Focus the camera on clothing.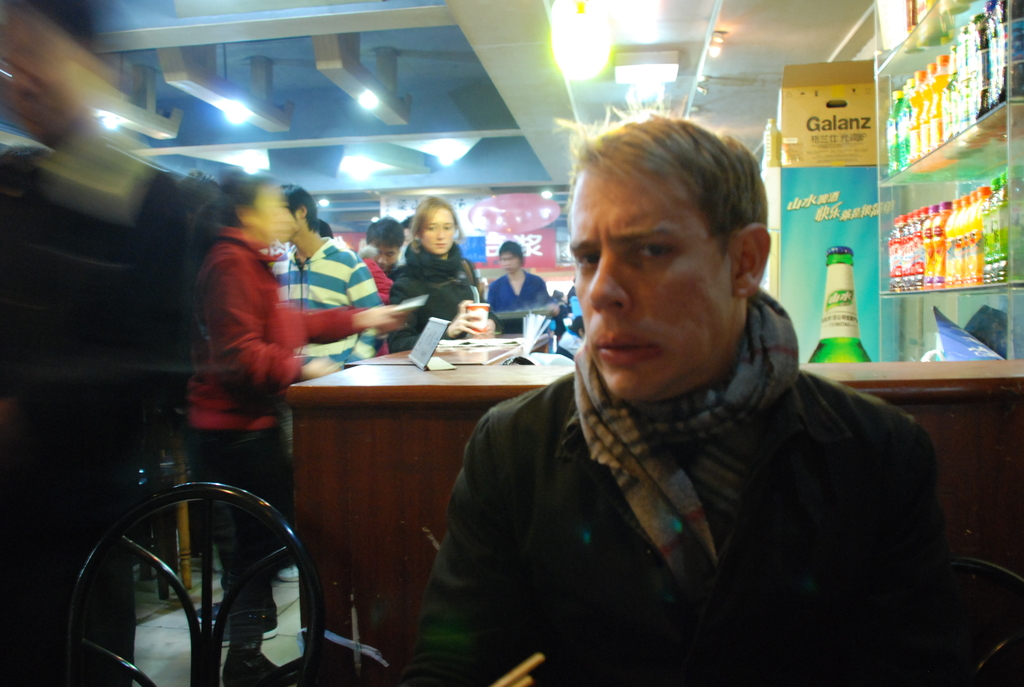
Focus region: <bbox>386, 240, 503, 351</bbox>.
